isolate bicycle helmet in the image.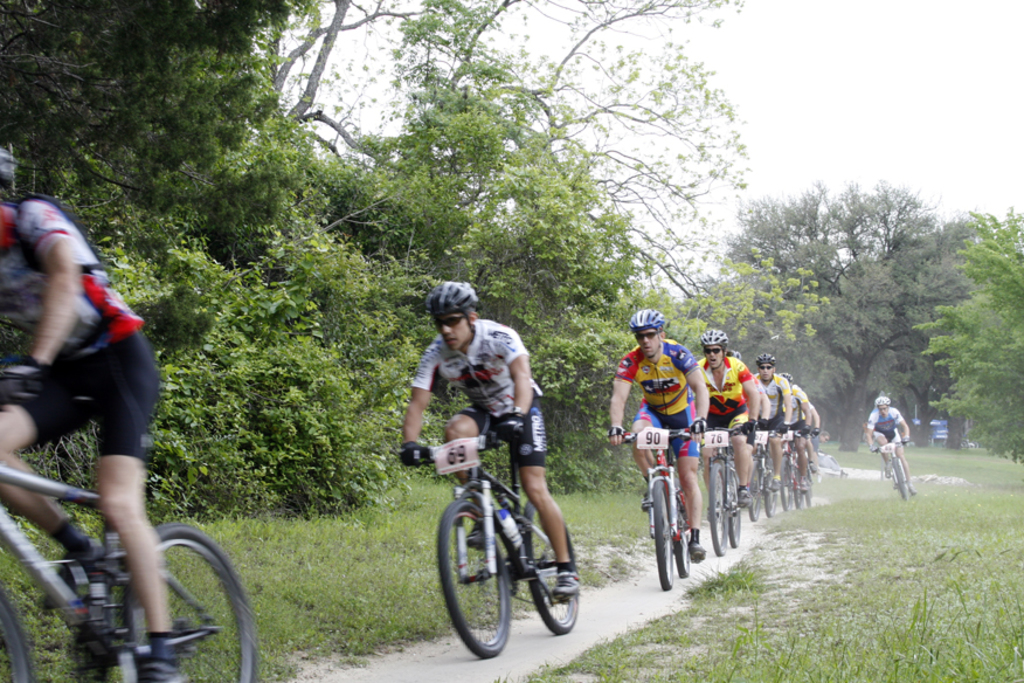
Isolated region: crop(756, 353, 775, 372).
